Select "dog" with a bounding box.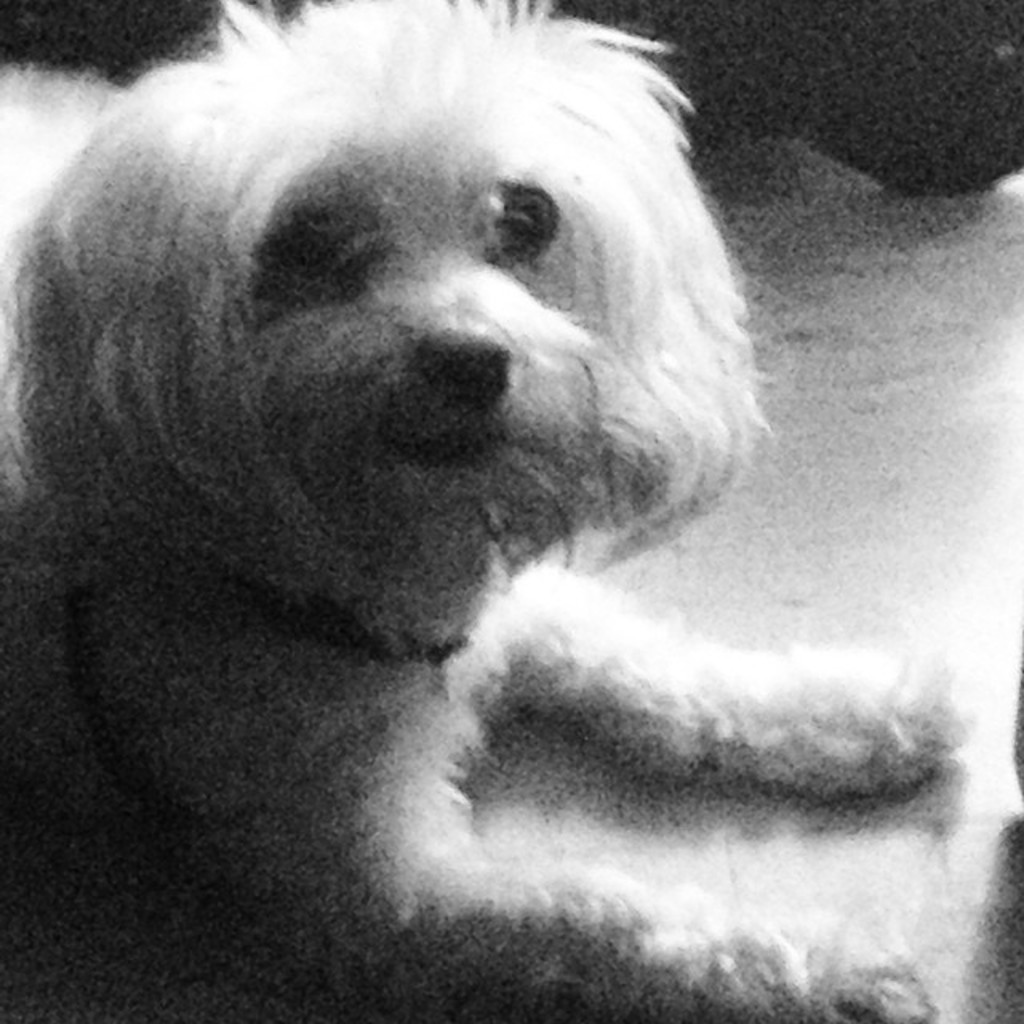
l=0, t=0, r=976, b=1022.
